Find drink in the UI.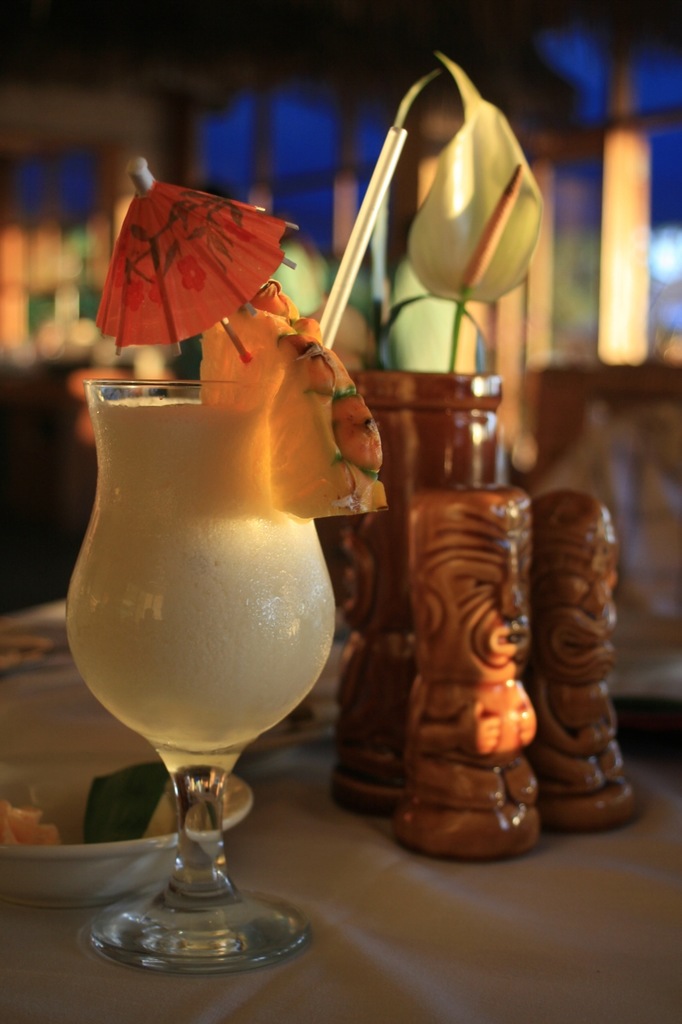
UI element at 83/221/398/998.
